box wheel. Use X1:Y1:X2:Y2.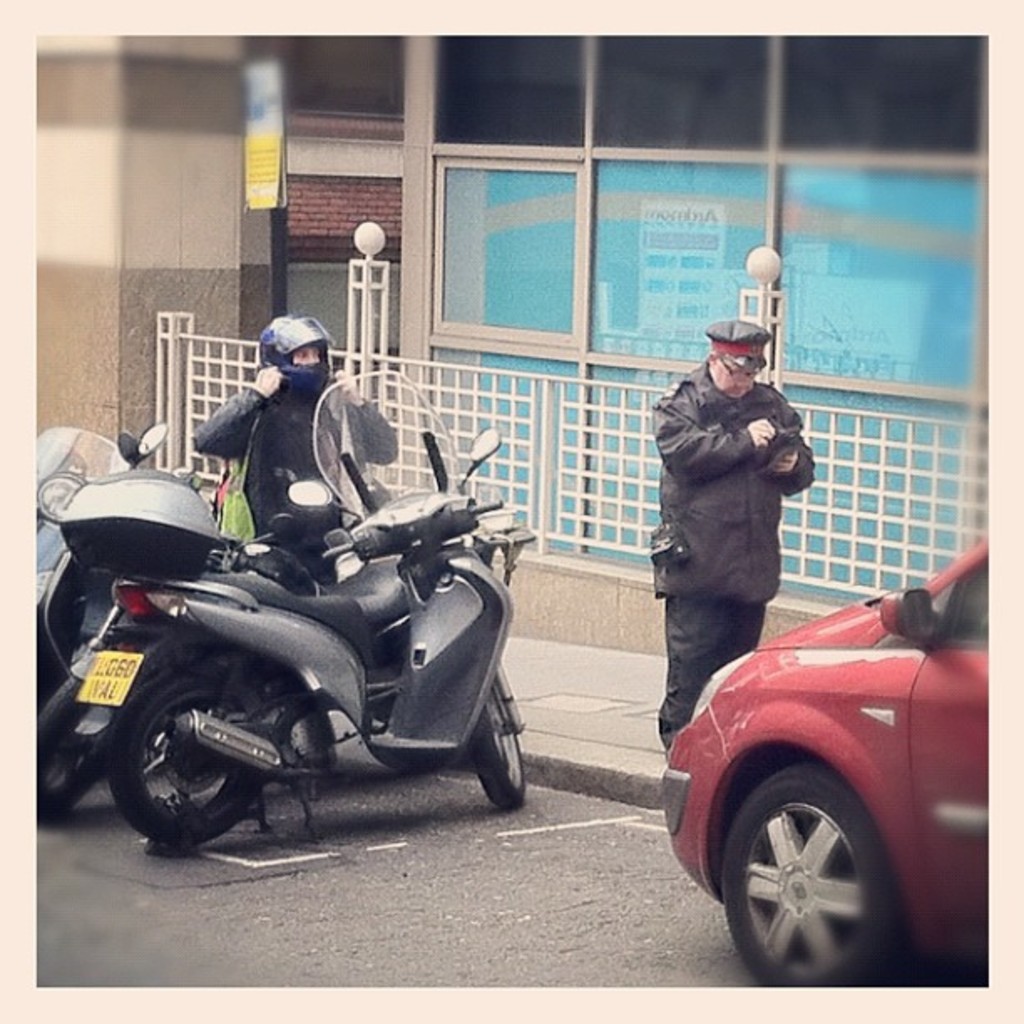
462:679:524:801.
